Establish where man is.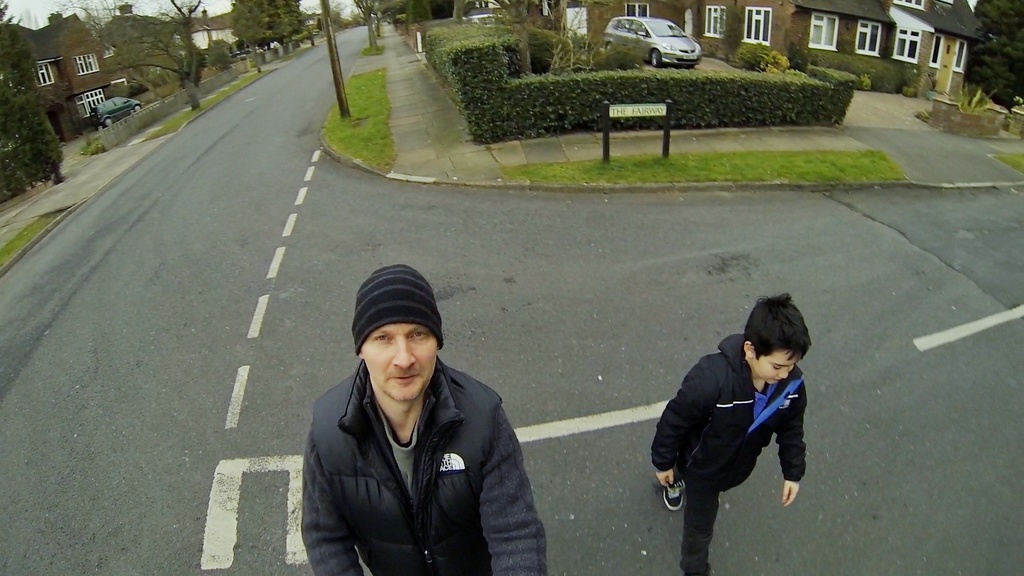
Established at [290, 252, 547, 575].
